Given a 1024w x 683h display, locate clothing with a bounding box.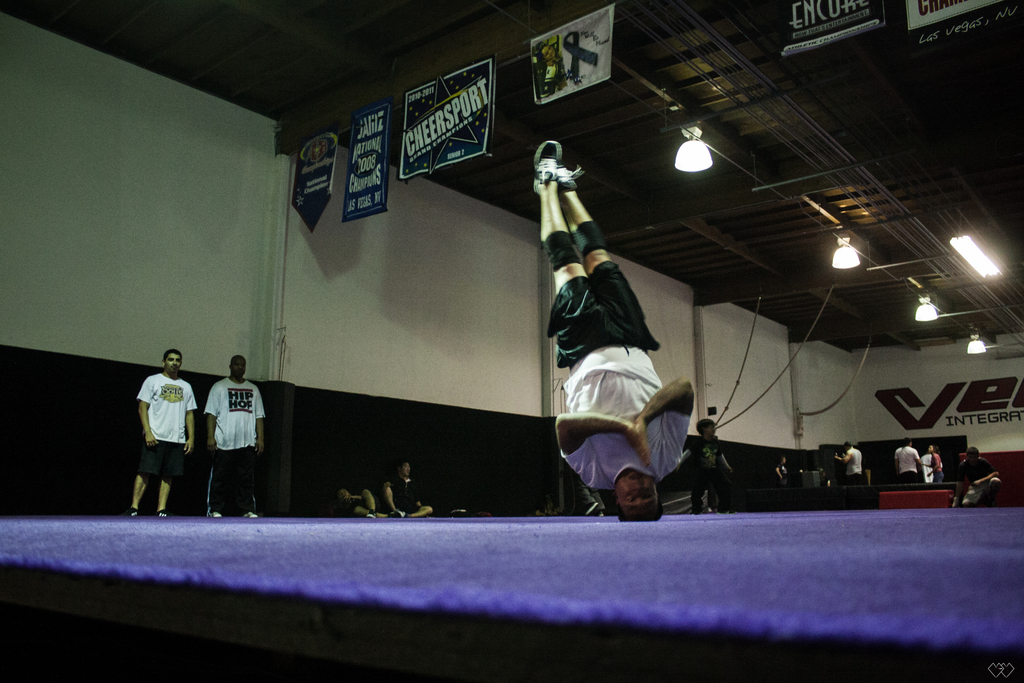
Located: rect(209, 375, 268, 504).
